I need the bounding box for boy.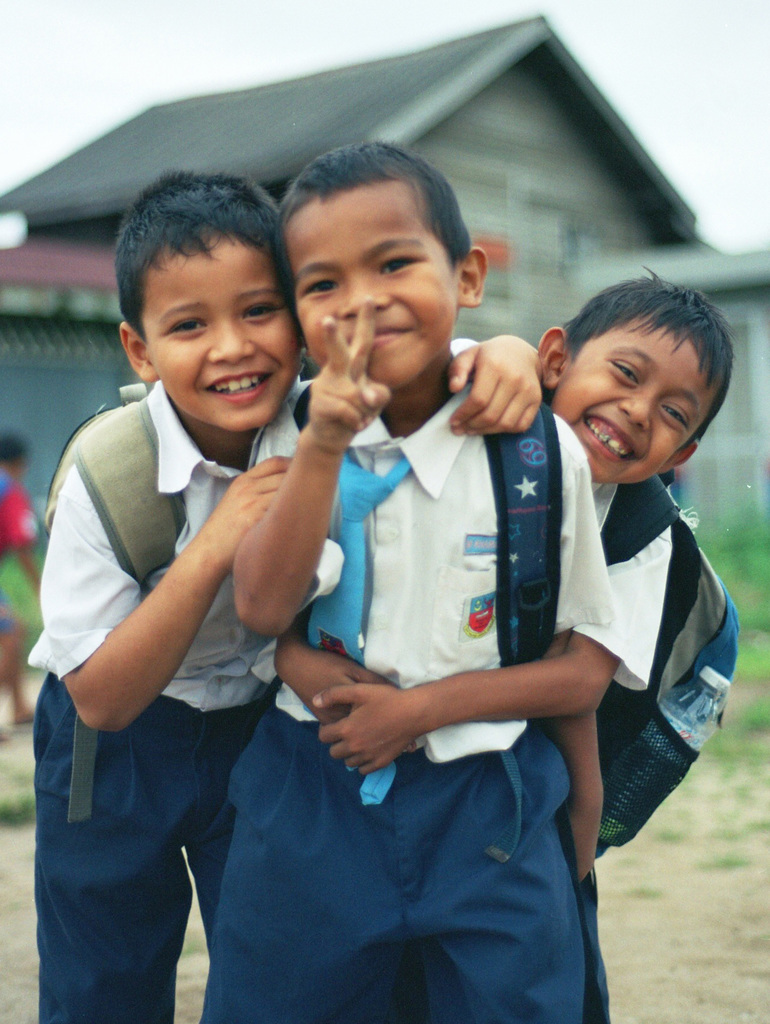
Here it is: <bbox>24, 166, 549, 1023</bbox>.
